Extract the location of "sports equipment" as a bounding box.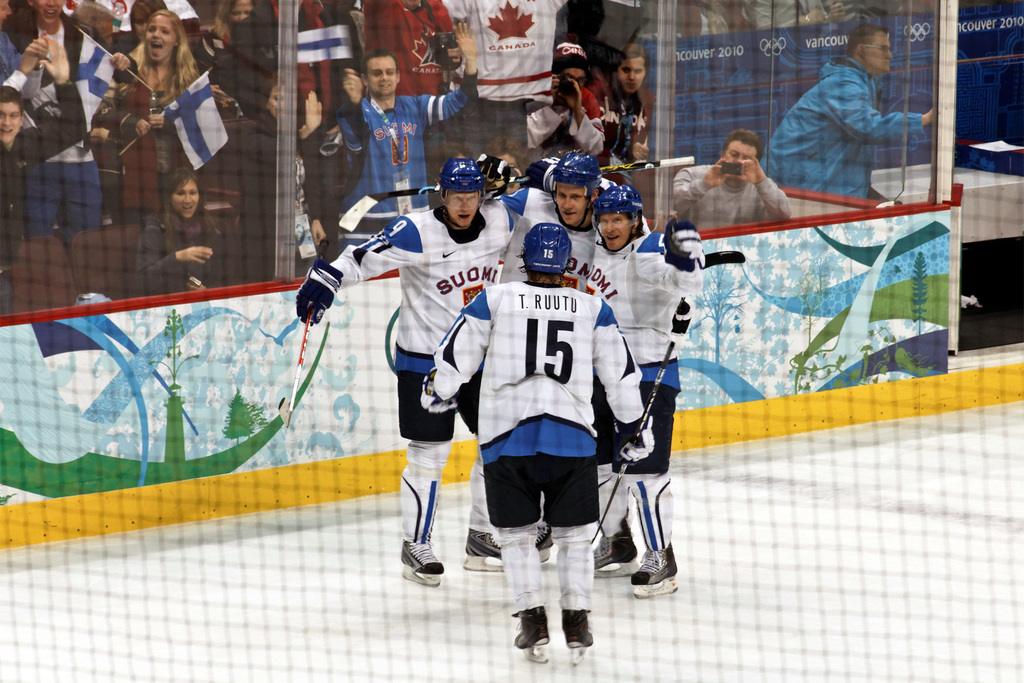
{"left": 531, "top": 523, "right": 552, "bottom": 569}.
